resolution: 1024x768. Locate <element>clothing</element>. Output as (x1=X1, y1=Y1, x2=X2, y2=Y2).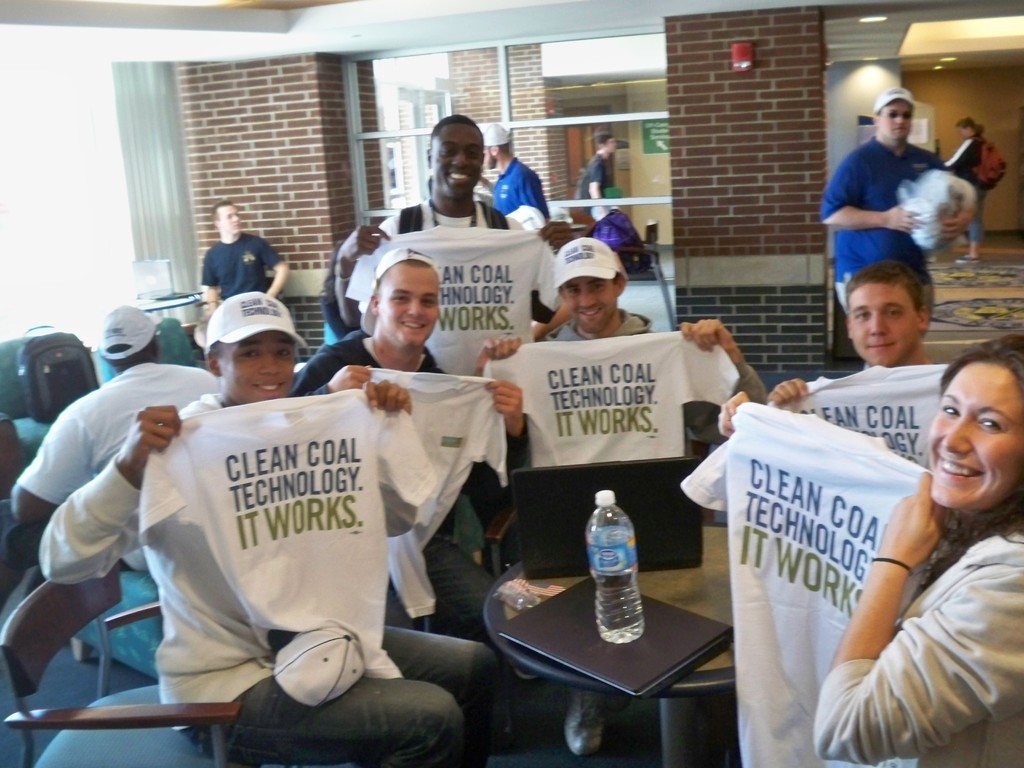
(x1=810, y1=531, x2=1023, y2=767).
